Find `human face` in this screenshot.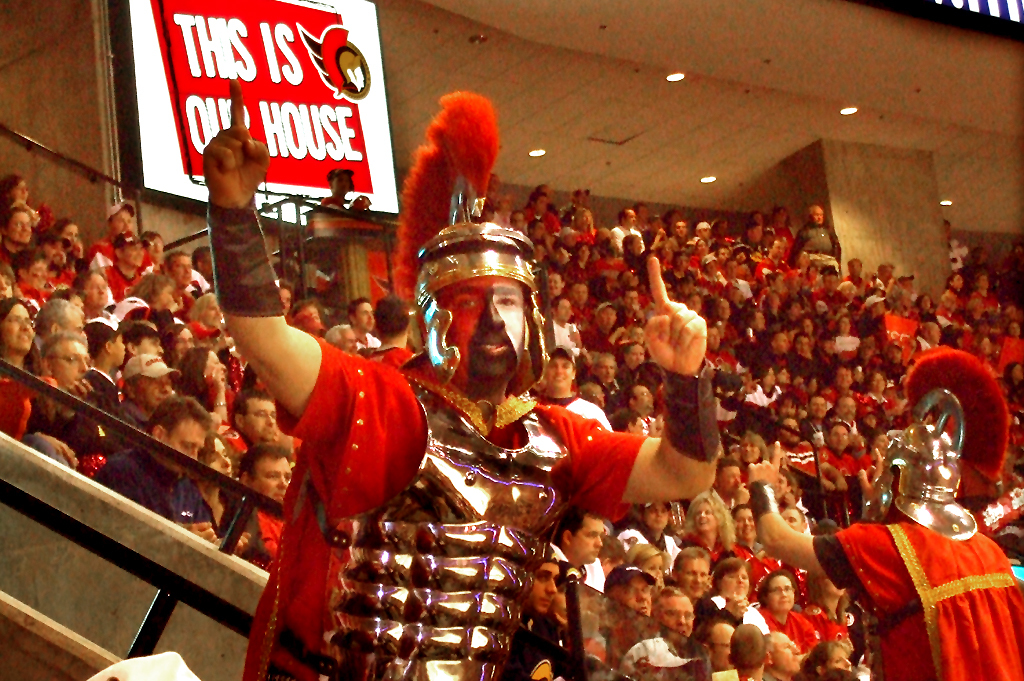
The bounding box for `human face` is (left=648, top=556, right=664, bottom=575).
